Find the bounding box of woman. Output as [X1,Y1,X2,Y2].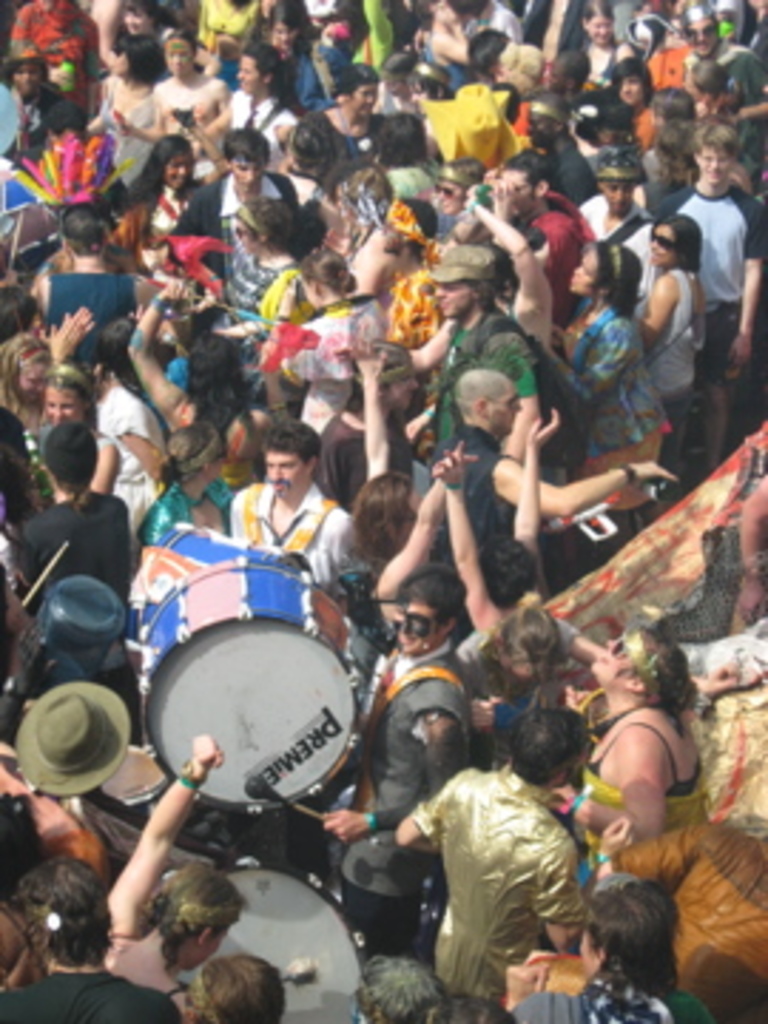
[102,720,236,1021].
